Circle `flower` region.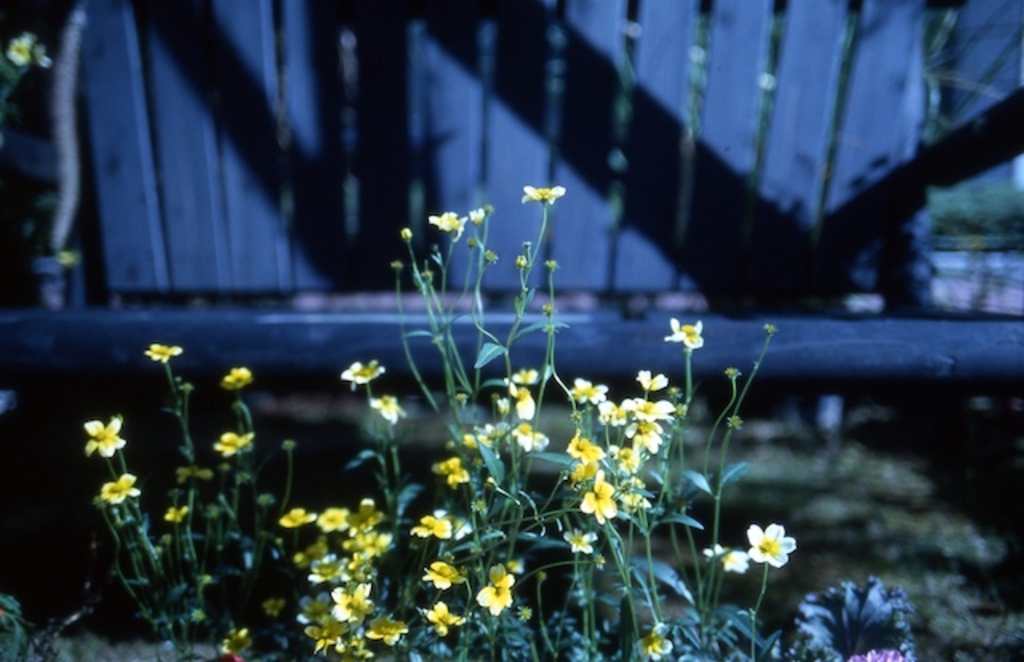
Region: bbox(570, 462, 589, 485).
